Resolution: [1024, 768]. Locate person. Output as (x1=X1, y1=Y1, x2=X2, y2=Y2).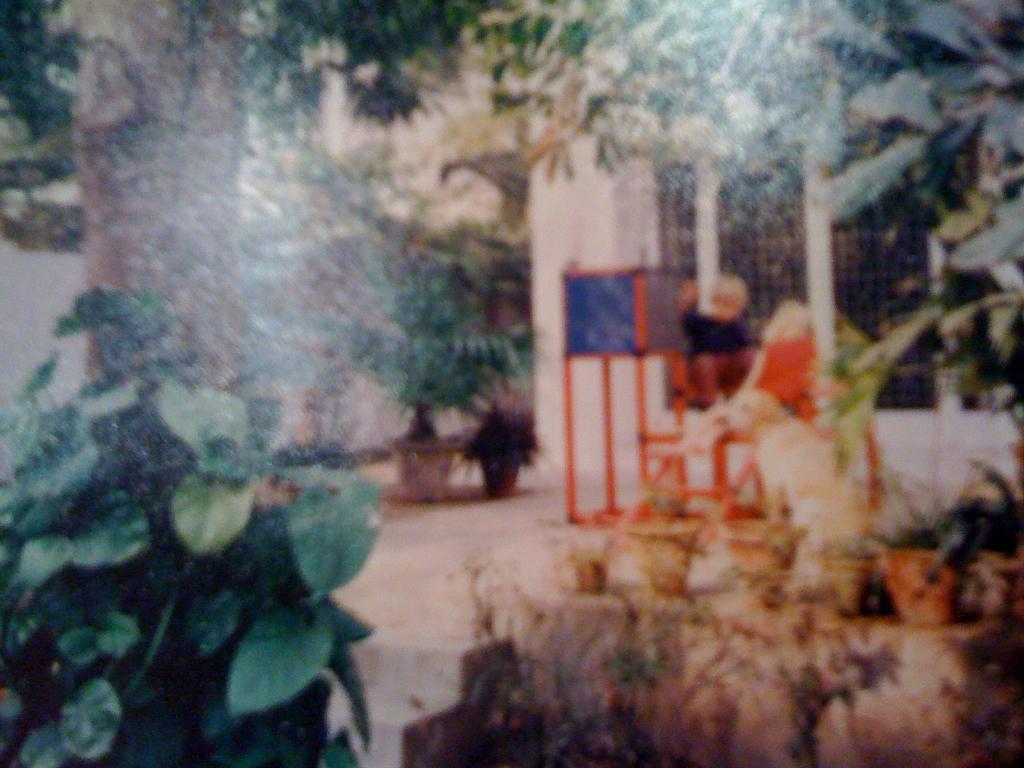
(x1=676, y1=275, x2=758, y2=399).
